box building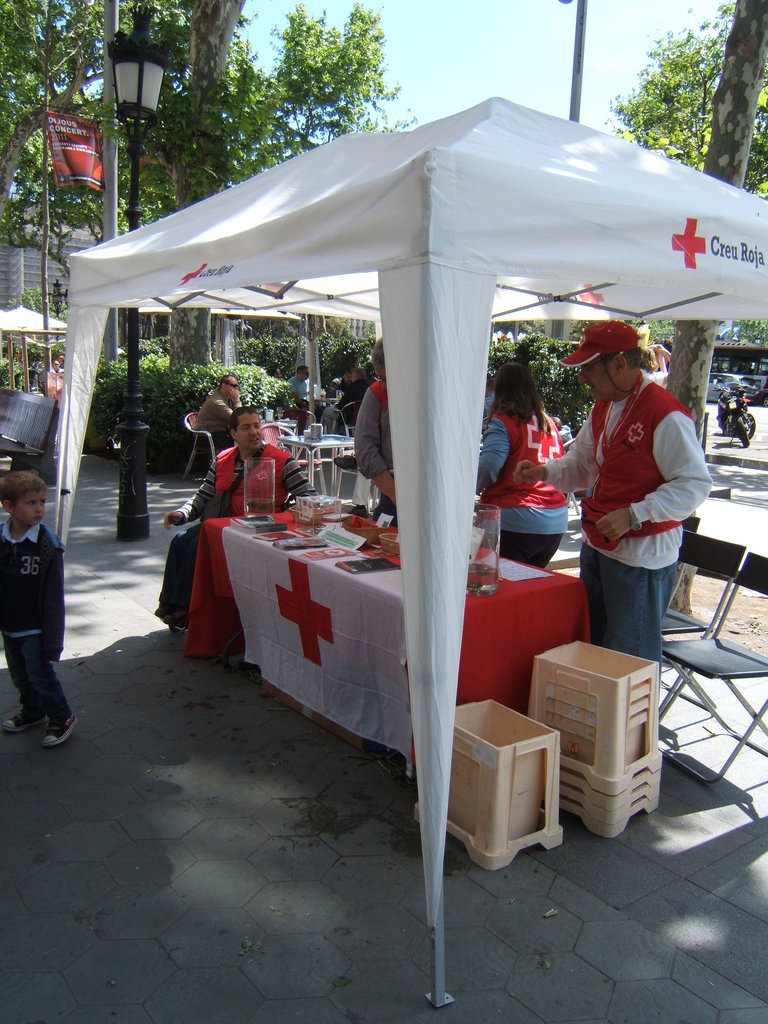
region(0, 221, 122, 325)
